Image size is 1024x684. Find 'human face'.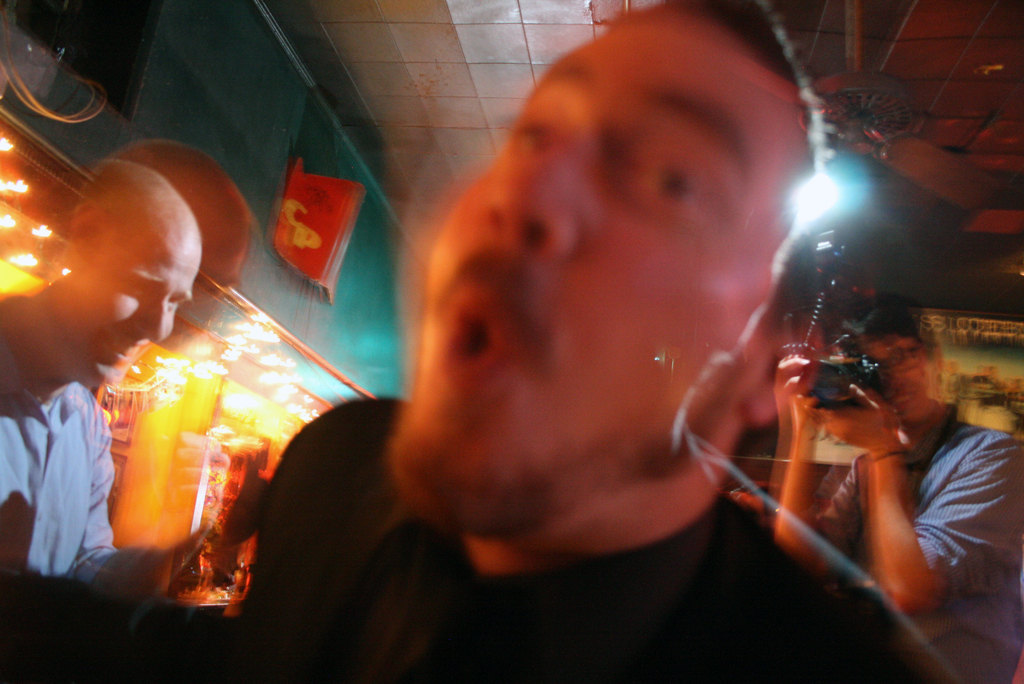
select_region(868, 339, 932, 423).
